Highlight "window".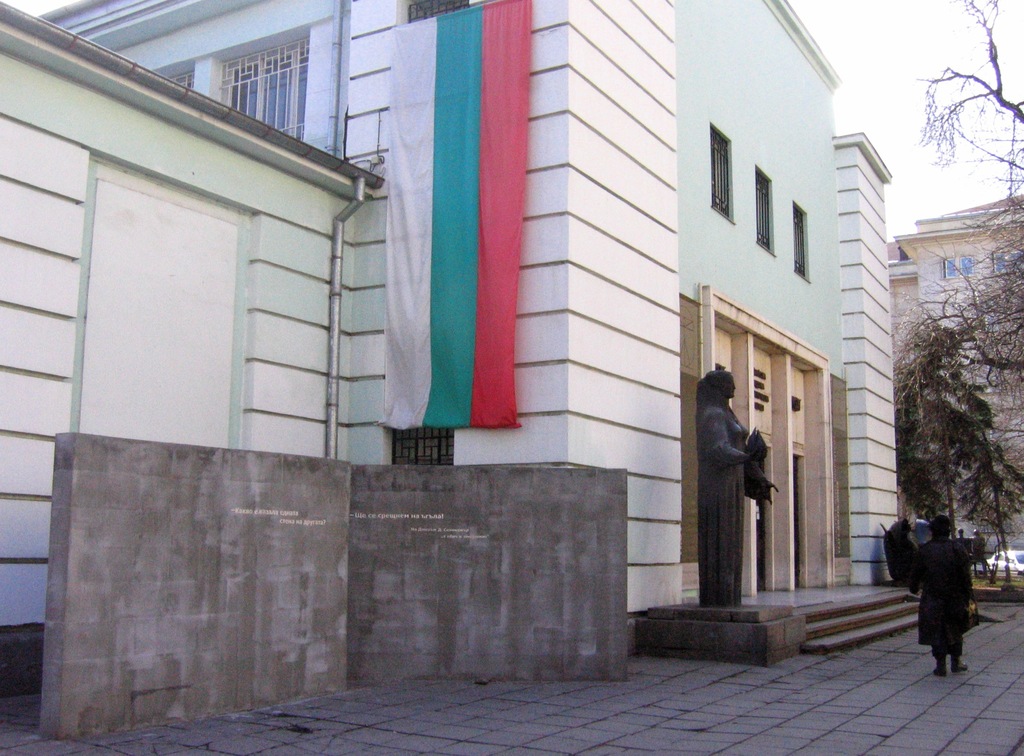
Highlighted region: (left=387, top=424, right=451, bottom=464).
